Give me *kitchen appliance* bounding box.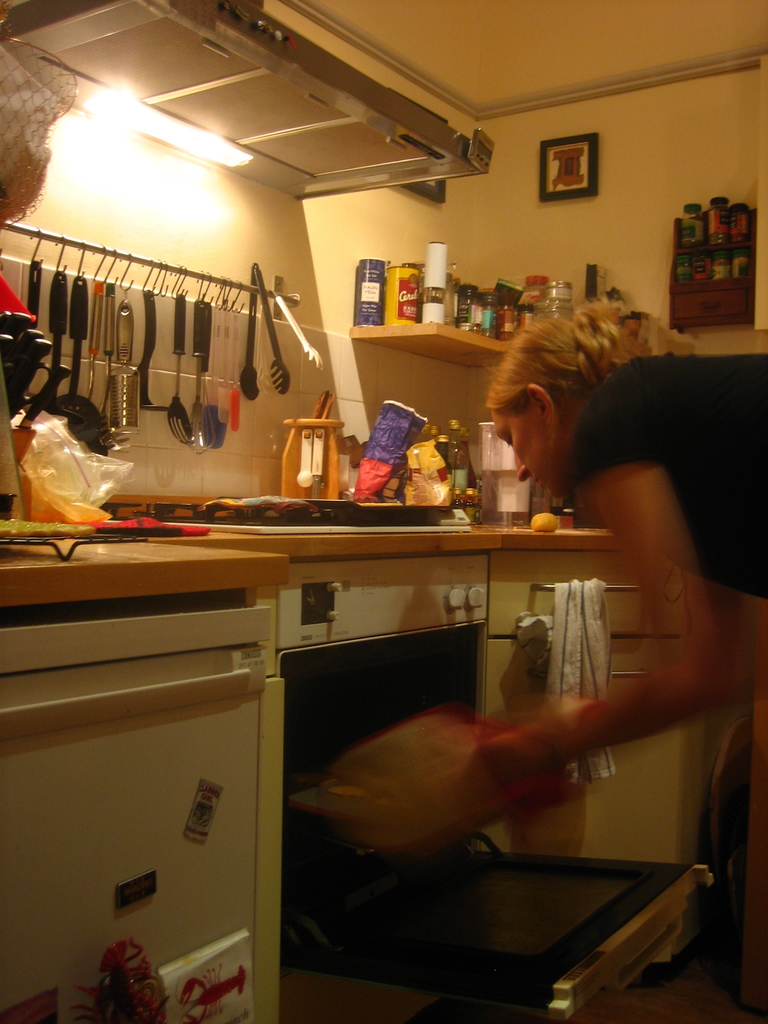
select_region(246, 279, 262, 399).
